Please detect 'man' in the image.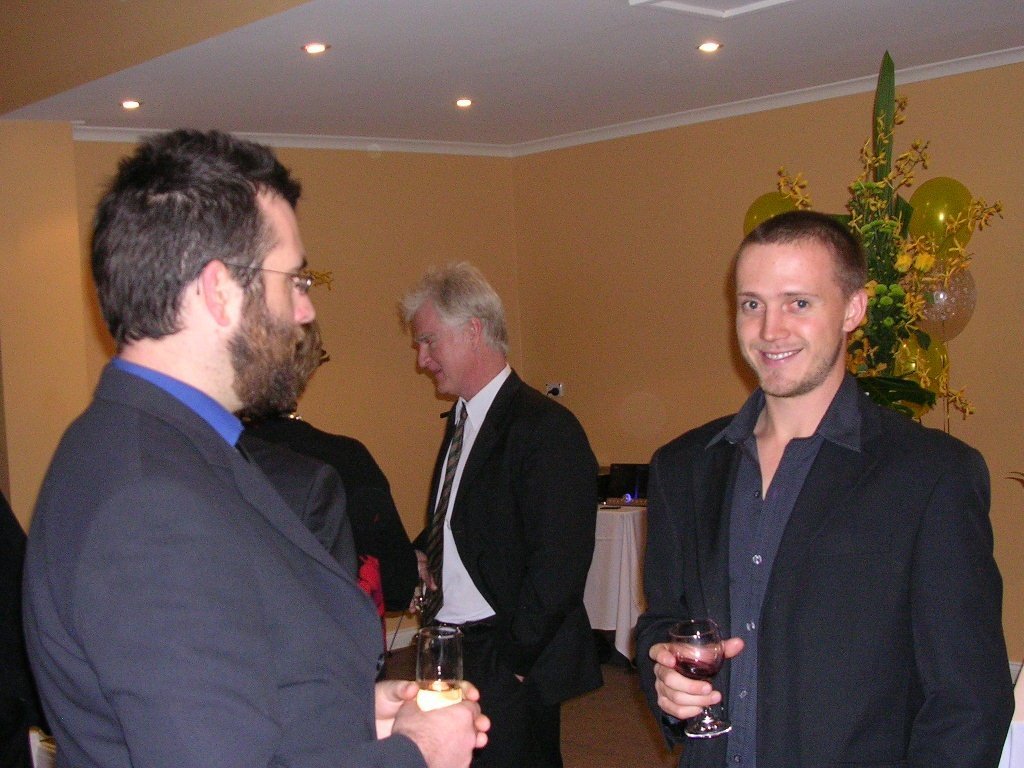
<bbox>393, 256, 602, 767</bbox>.
